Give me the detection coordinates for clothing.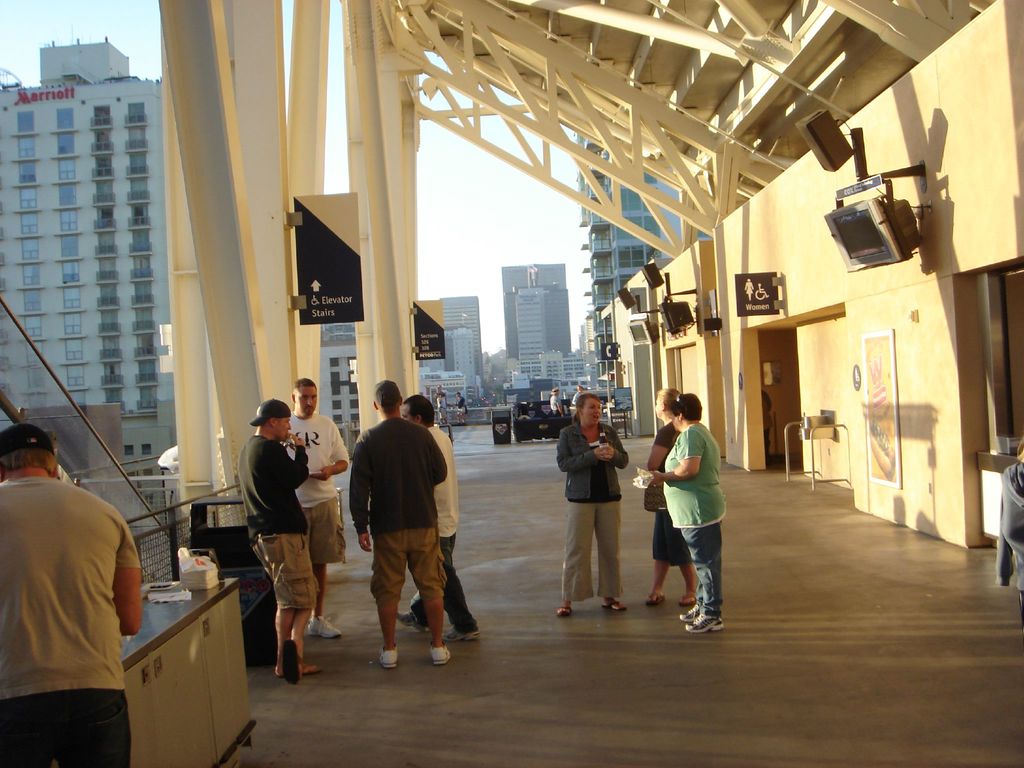
box(231, 429, 317, 607).
